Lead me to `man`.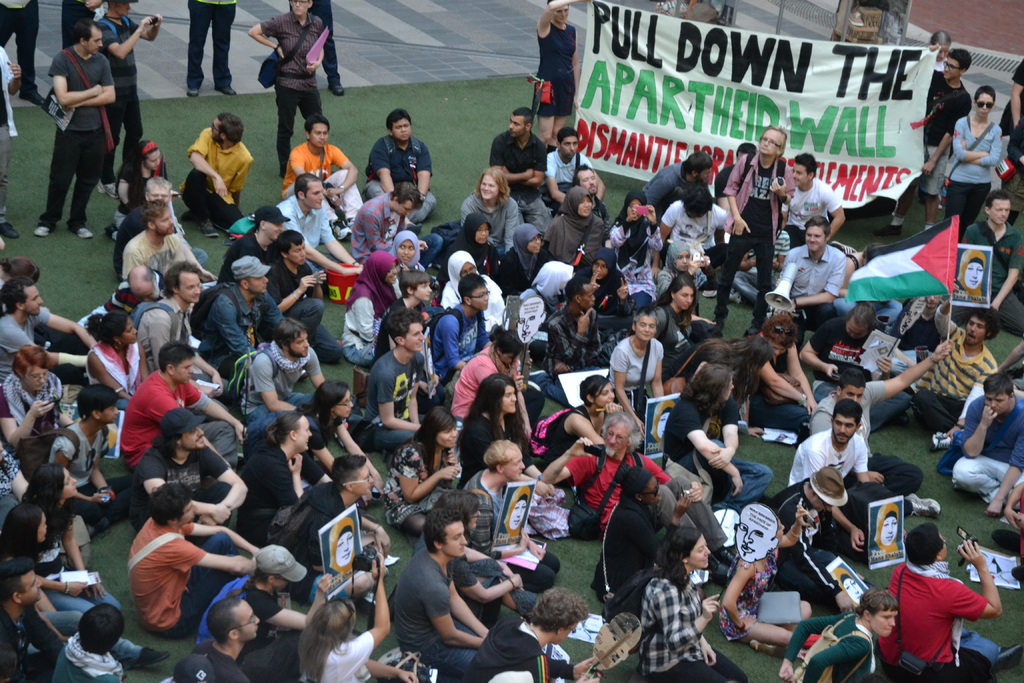
Lead to bbox=(129, 406, 245, 540).
